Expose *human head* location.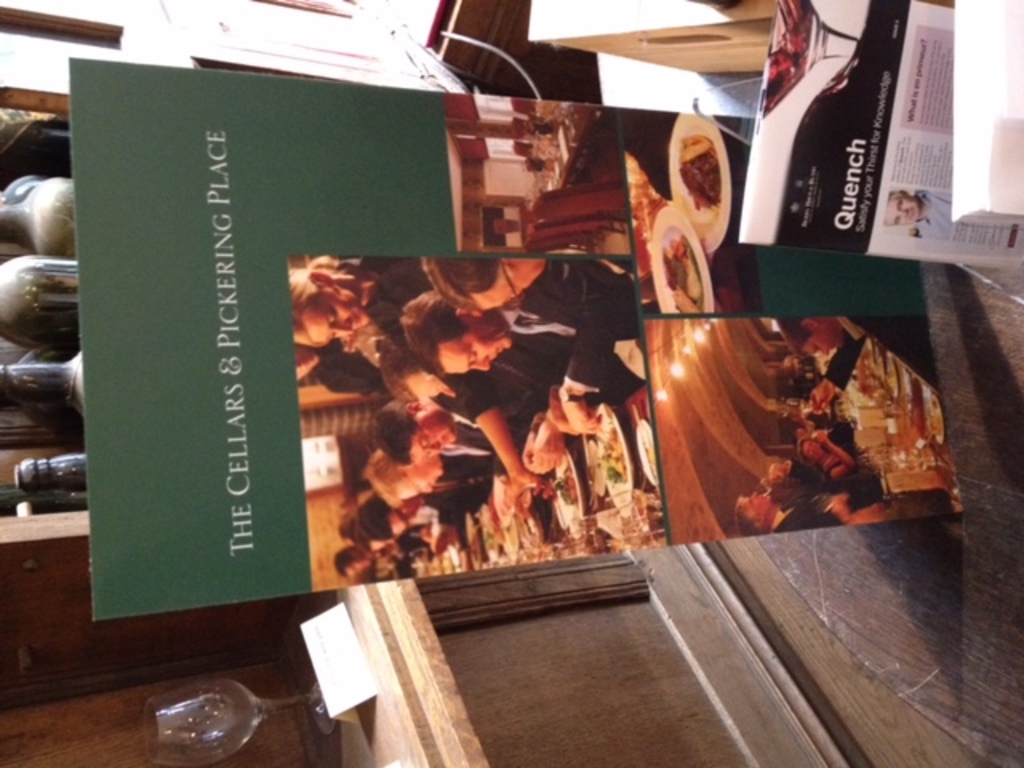
Exposed at {"left": 290, "top": 350, "right": 317, "bottom": 382}.
